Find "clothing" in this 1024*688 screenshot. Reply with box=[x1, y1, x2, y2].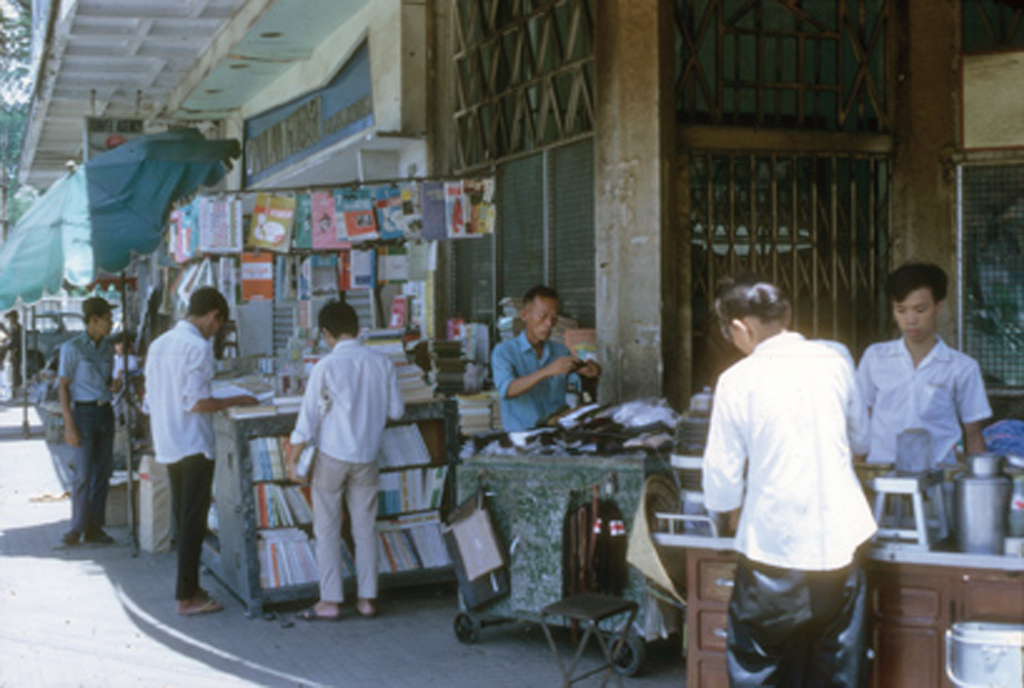
box=[853, 332, 996, 478].
